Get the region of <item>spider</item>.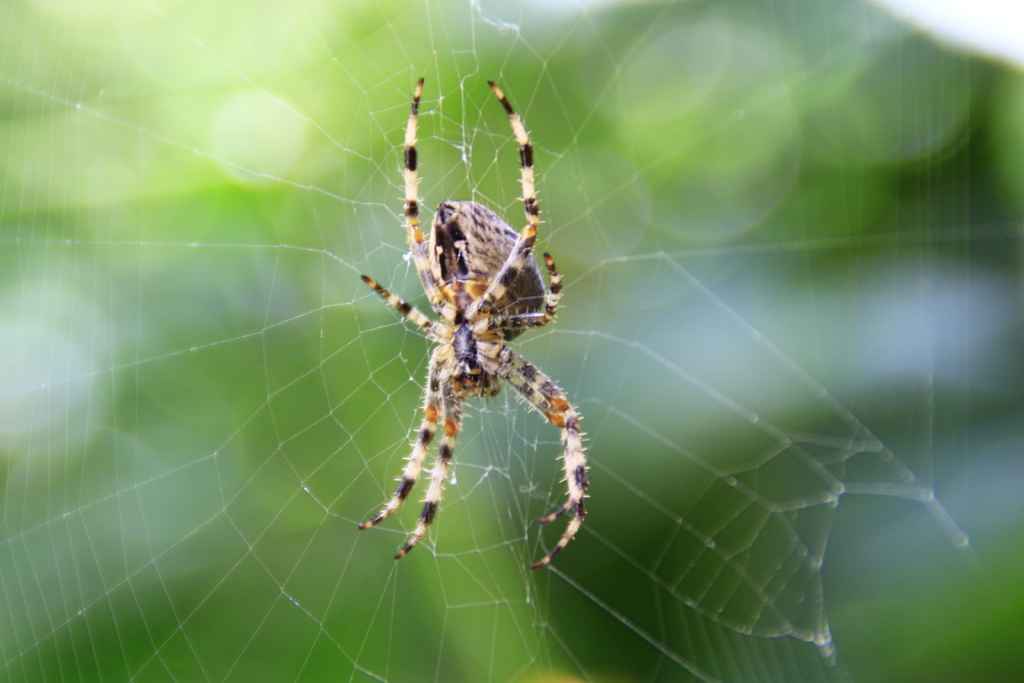
box(355, 76, 591, 574).
